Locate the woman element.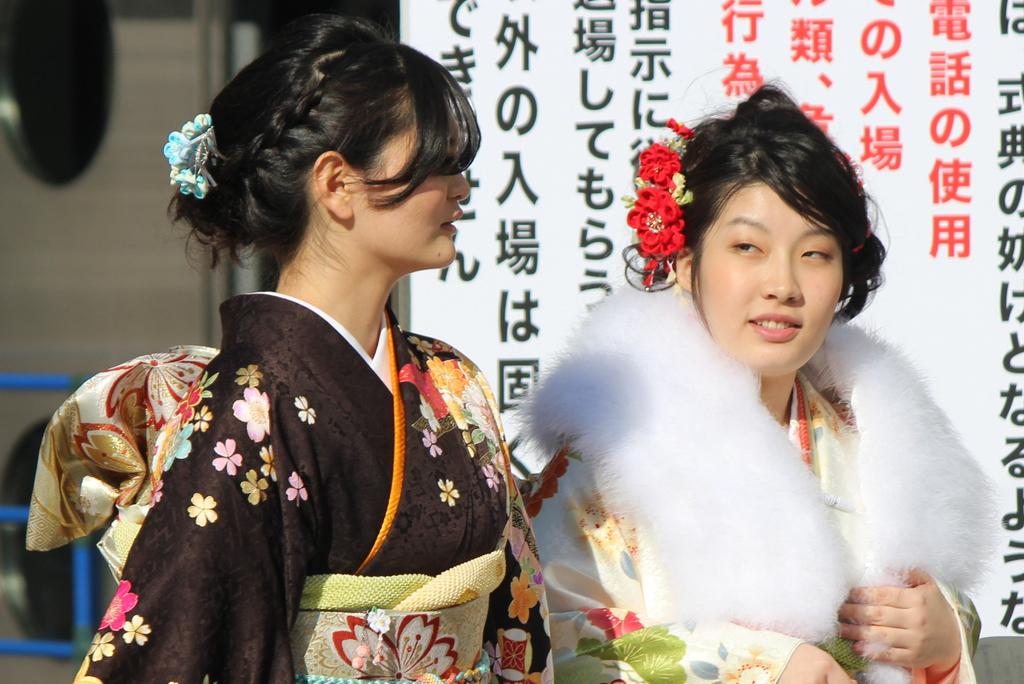
Element bbox: crop(523, 76, 986, 683).
